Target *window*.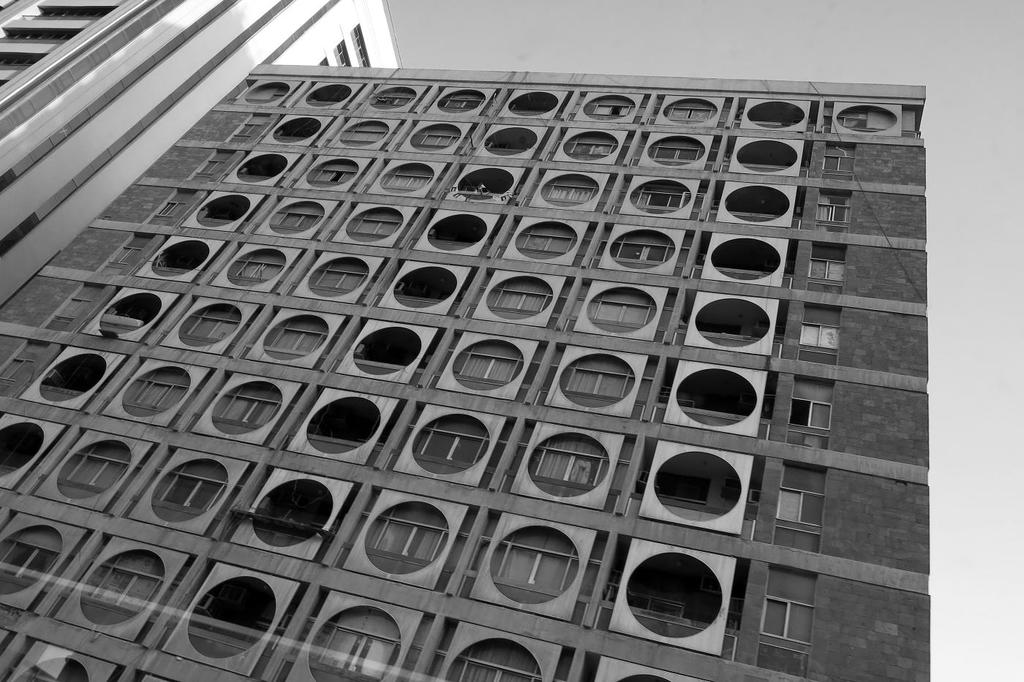
Target region: 408/428/489/465.
